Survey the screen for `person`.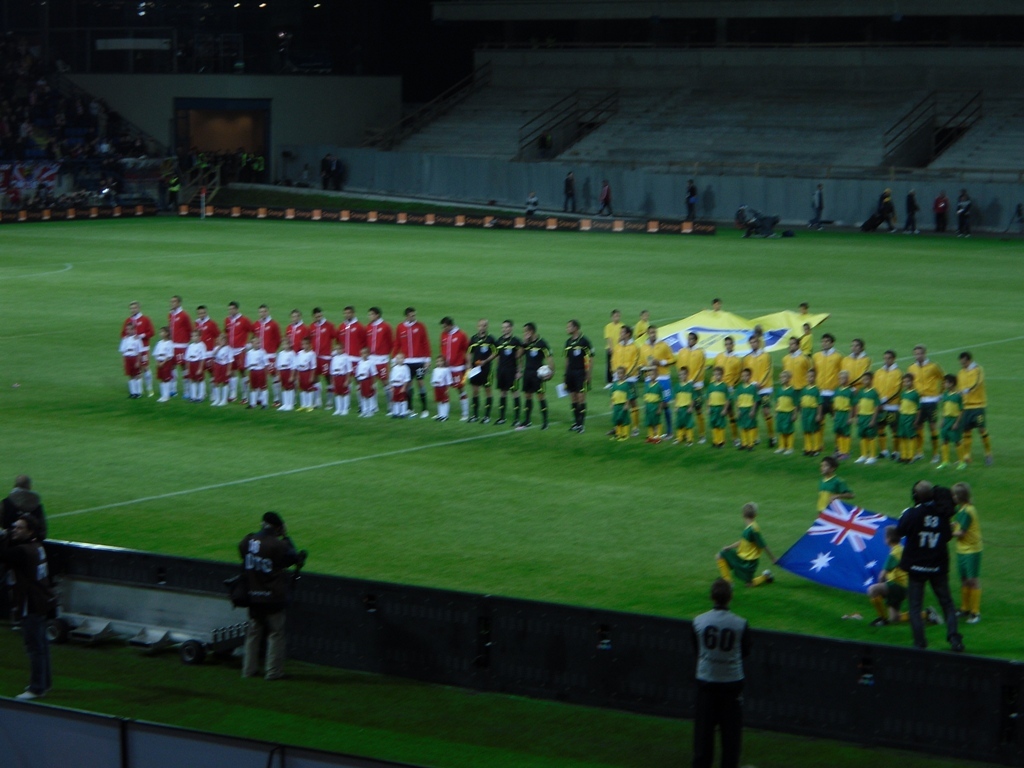
Survey found: (x1=742, y1=333, x2=772, y2=387).
